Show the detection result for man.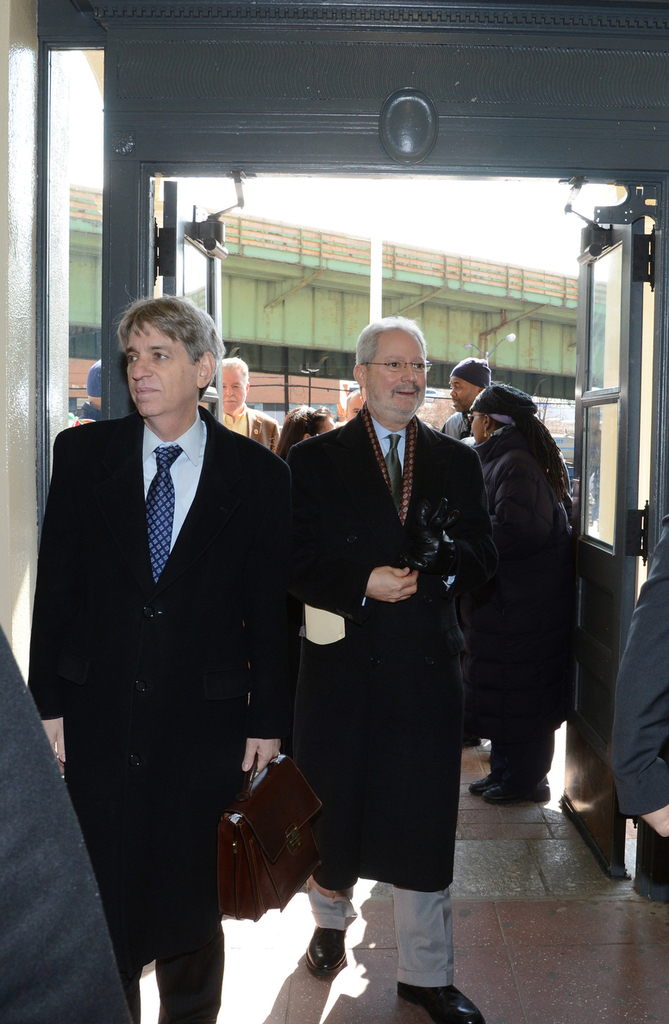
<region>214, 358, 294, 449</region>.
